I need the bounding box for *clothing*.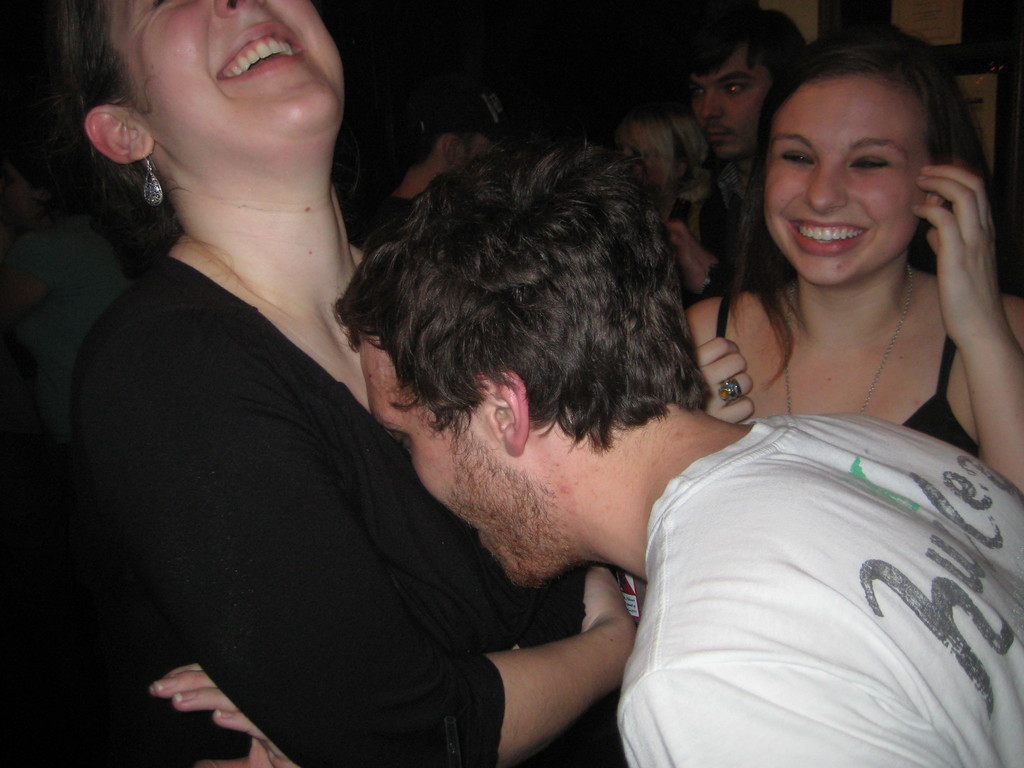
Here it is: region(622, 413, 1023, 767).
